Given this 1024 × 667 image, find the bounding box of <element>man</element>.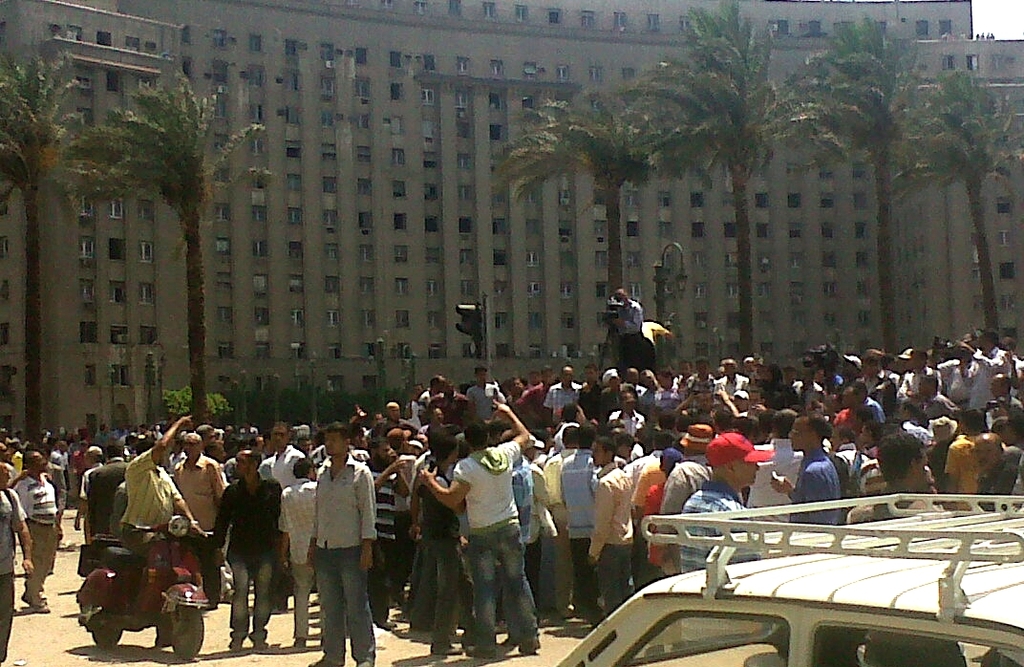
[x1=116, y1=417, x2=211, y2=635].
